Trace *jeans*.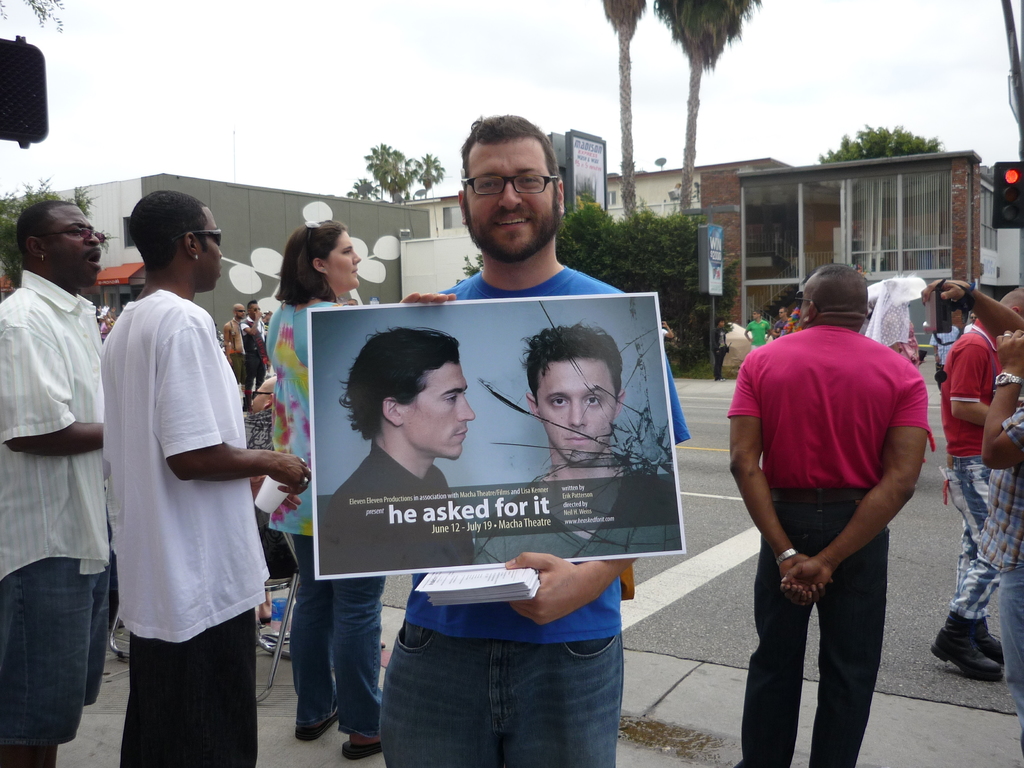
Traced to 288:527:383:721.
